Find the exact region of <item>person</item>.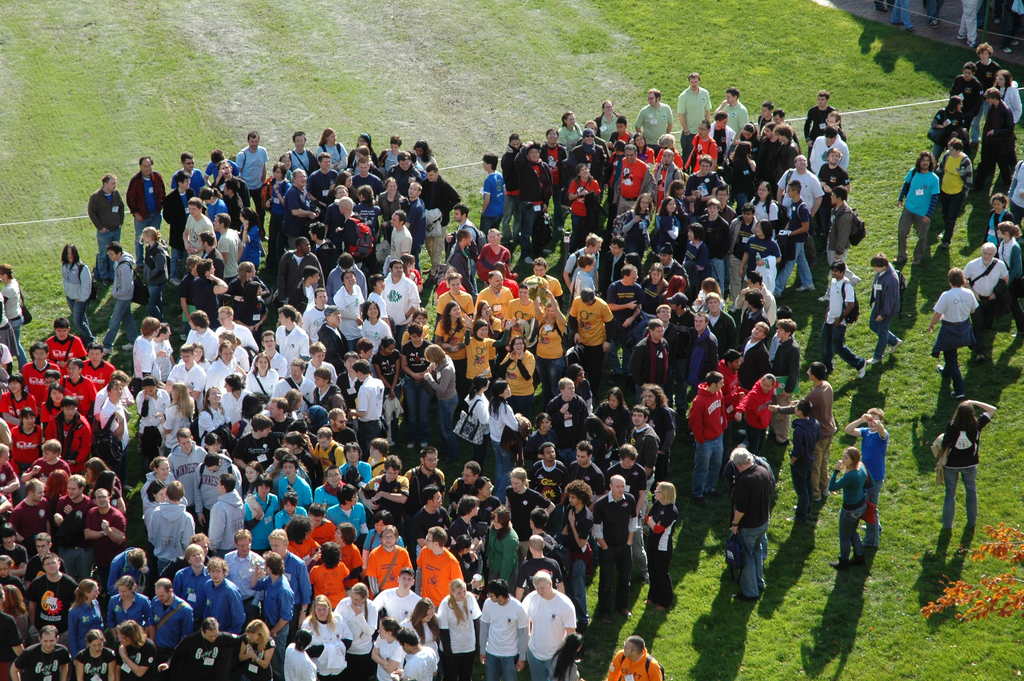
Exact region: box(88, 229, 119, 288).
